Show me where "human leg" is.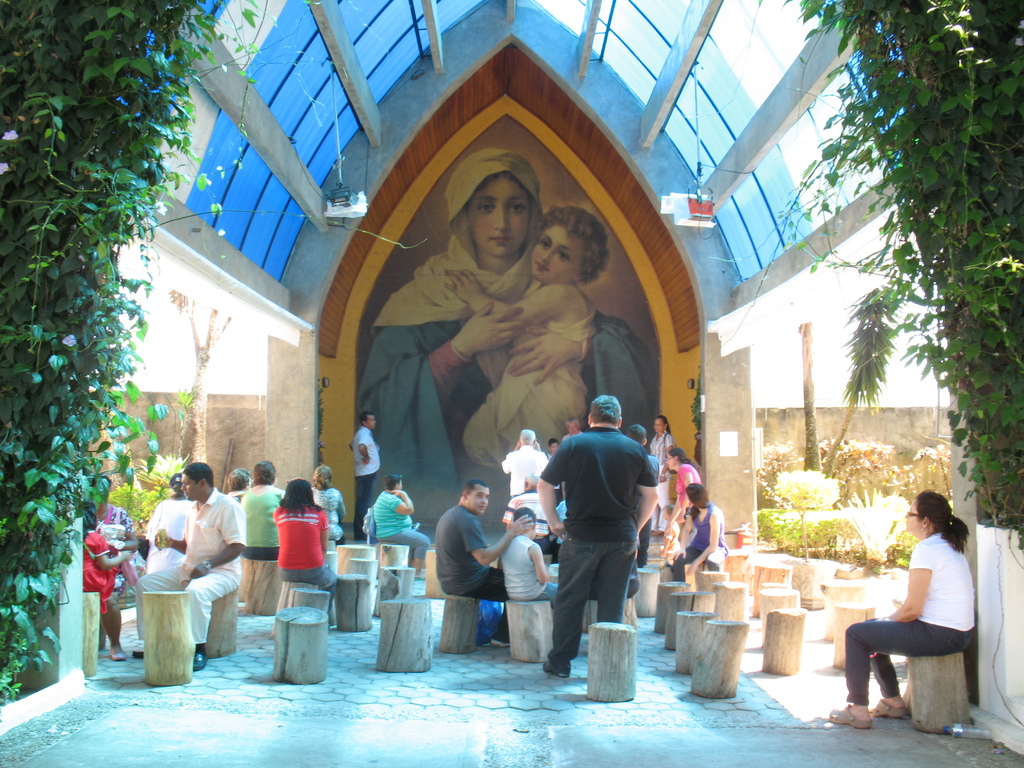
"human leg" is at box(131, 561, 211, 659).
